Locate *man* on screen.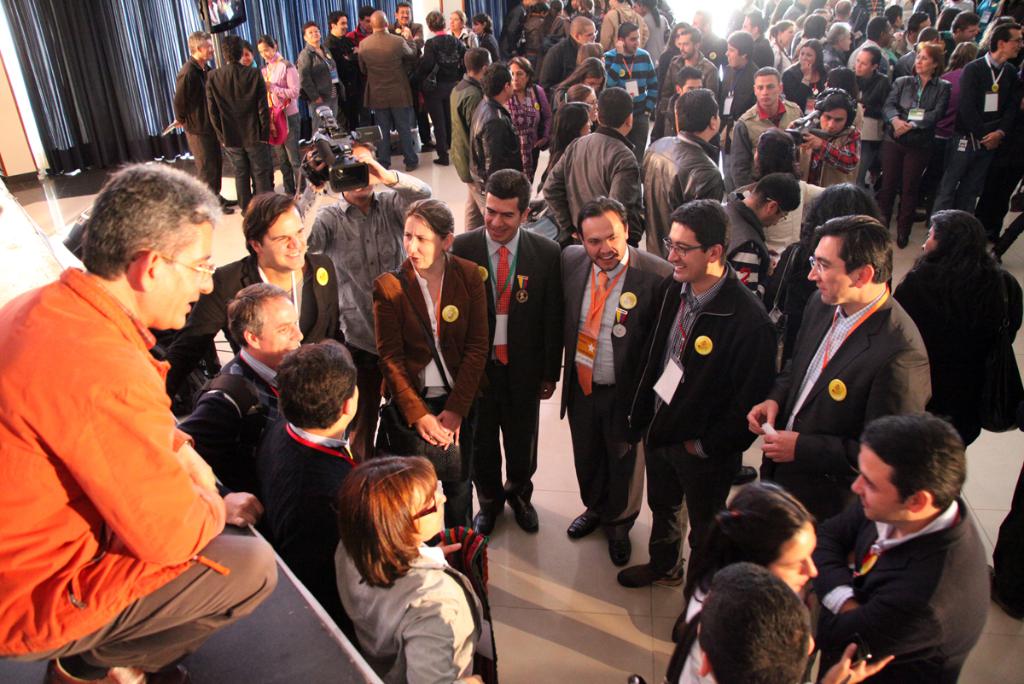
On screen at region(930, 24, 1022, 260).
